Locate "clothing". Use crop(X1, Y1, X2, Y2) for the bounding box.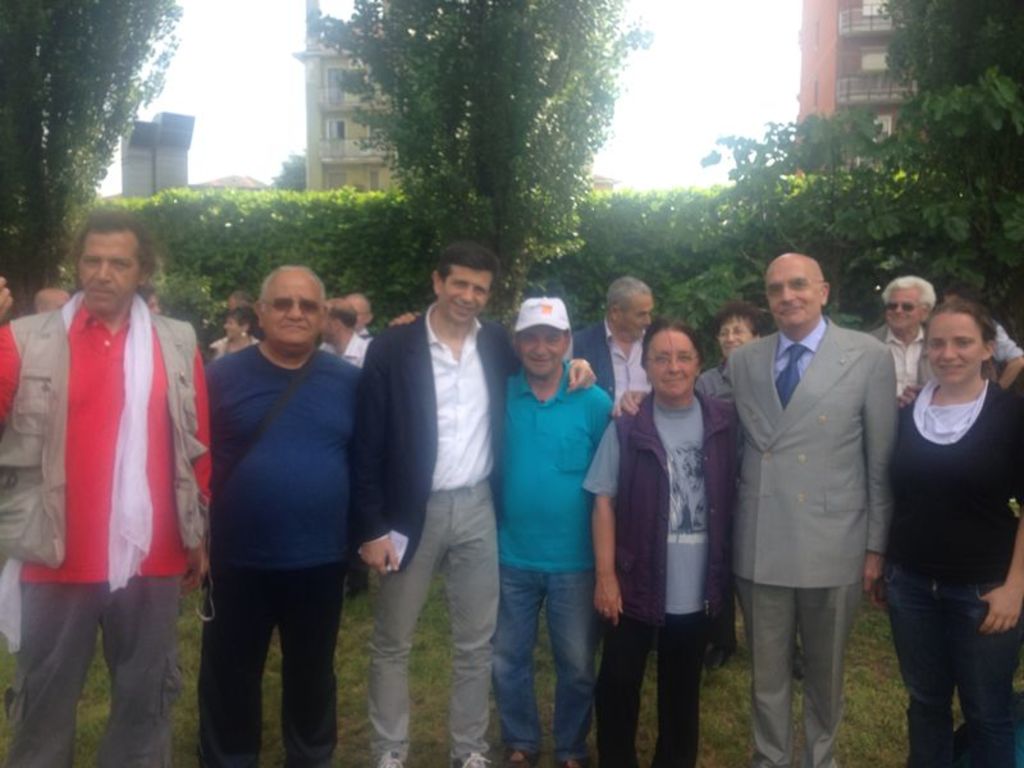
crop(503, 358, 618, 767).
